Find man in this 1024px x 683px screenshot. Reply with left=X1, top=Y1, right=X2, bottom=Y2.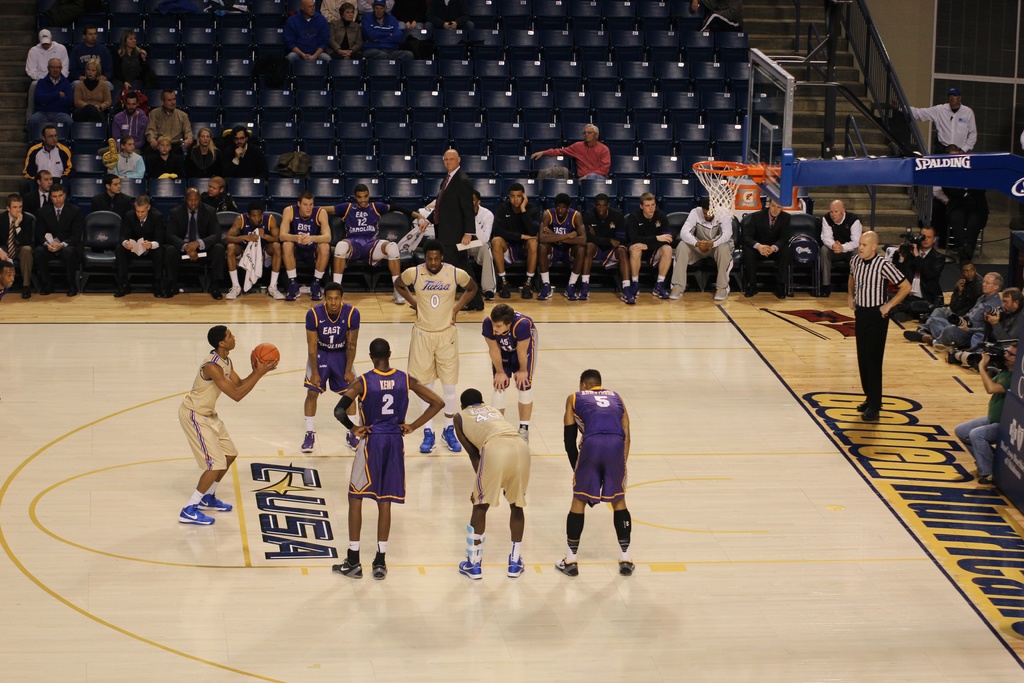
left=733, top=191, right=792, bottom=293.
